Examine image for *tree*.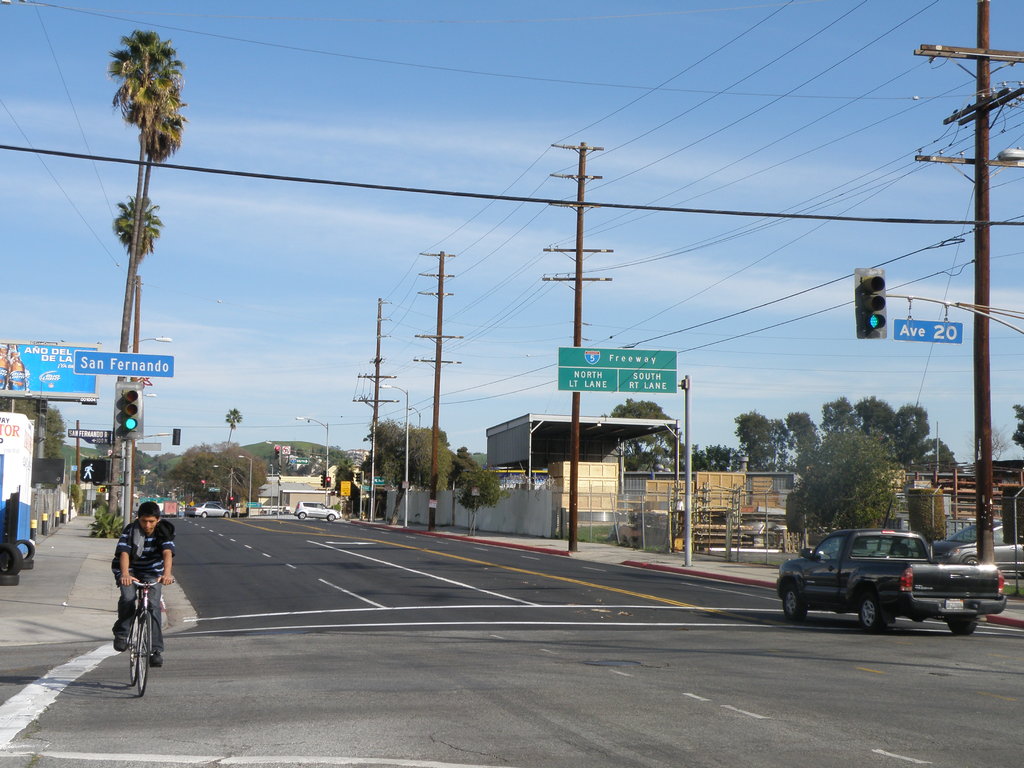
Examination result: BBox(446, 444, 488, 491).
